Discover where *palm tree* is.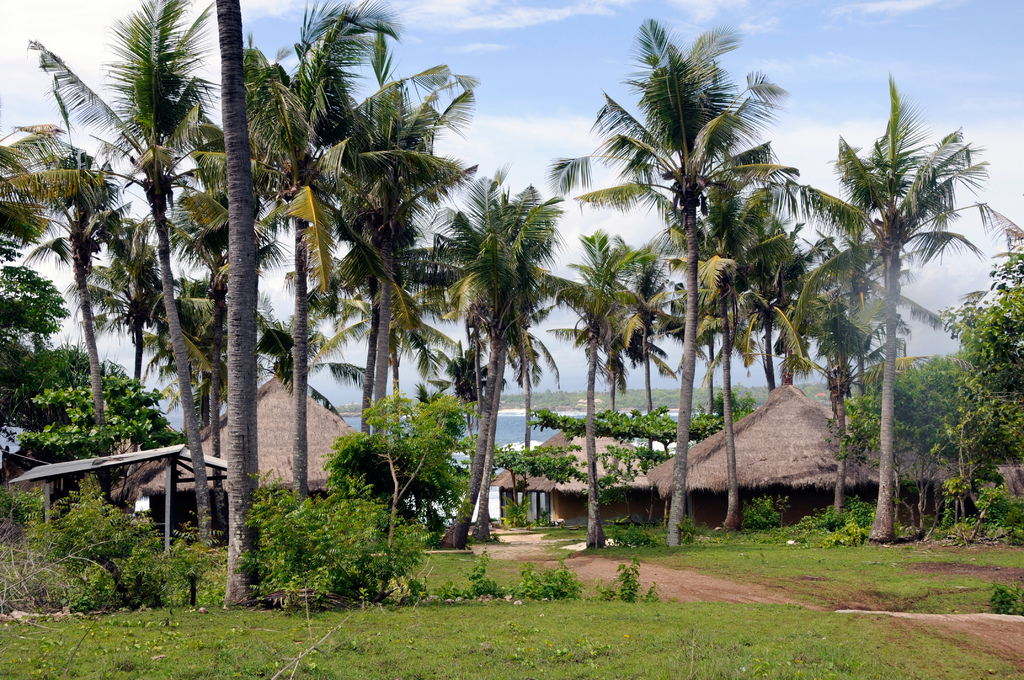
Discovered at x1=550 y1=17 x2=807 y2=550.
